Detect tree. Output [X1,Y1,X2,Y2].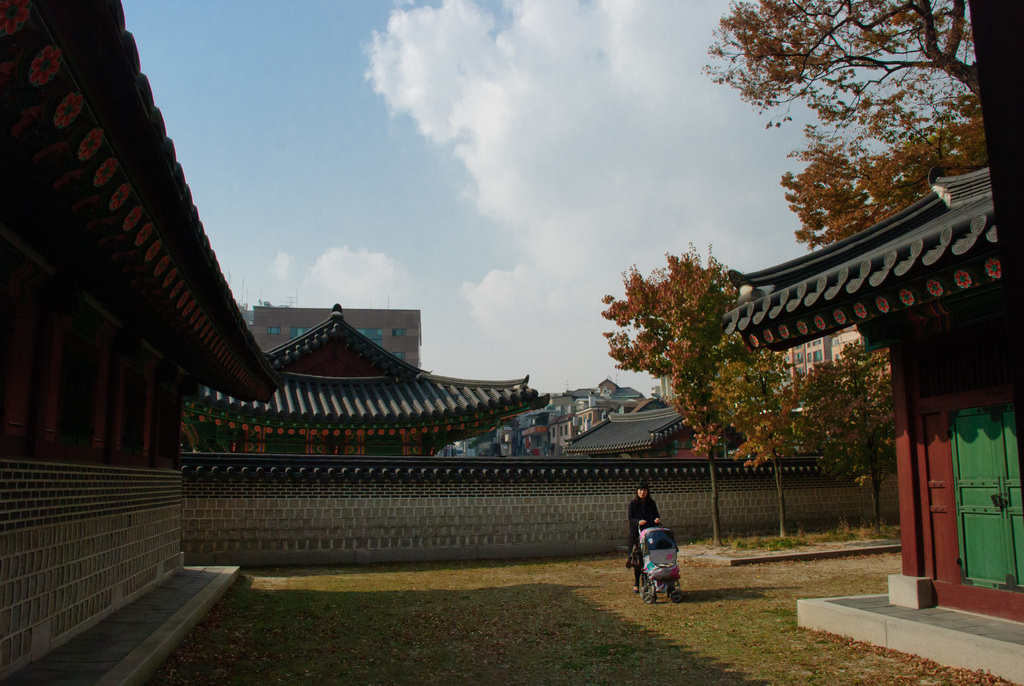
[603,252,734,550].
